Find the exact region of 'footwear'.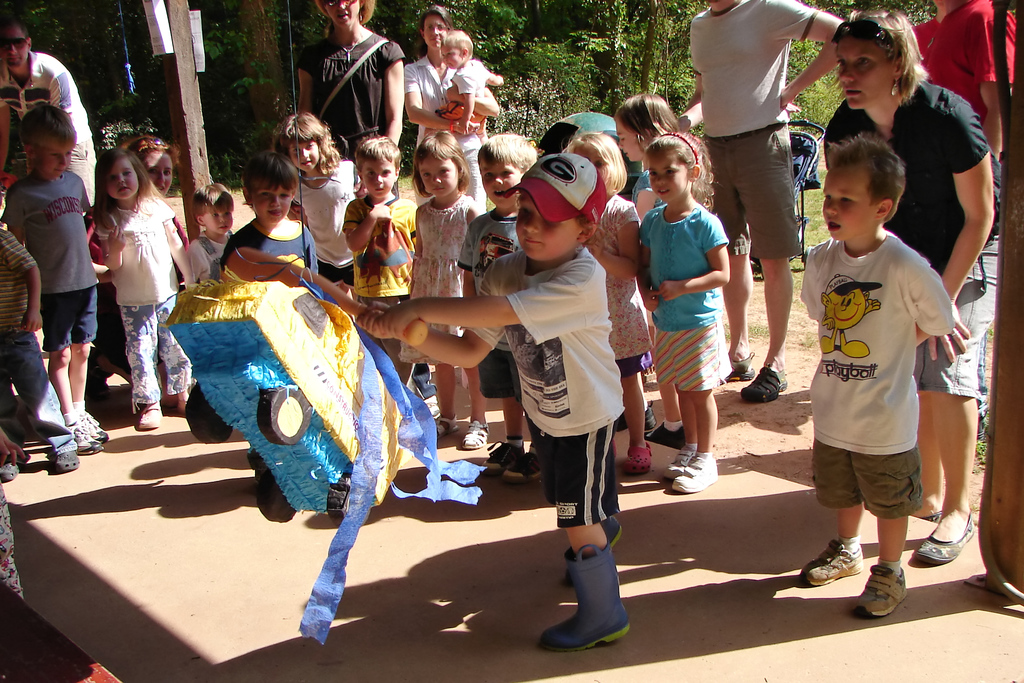
Exact region: <box>648,404,658,429</box>.
